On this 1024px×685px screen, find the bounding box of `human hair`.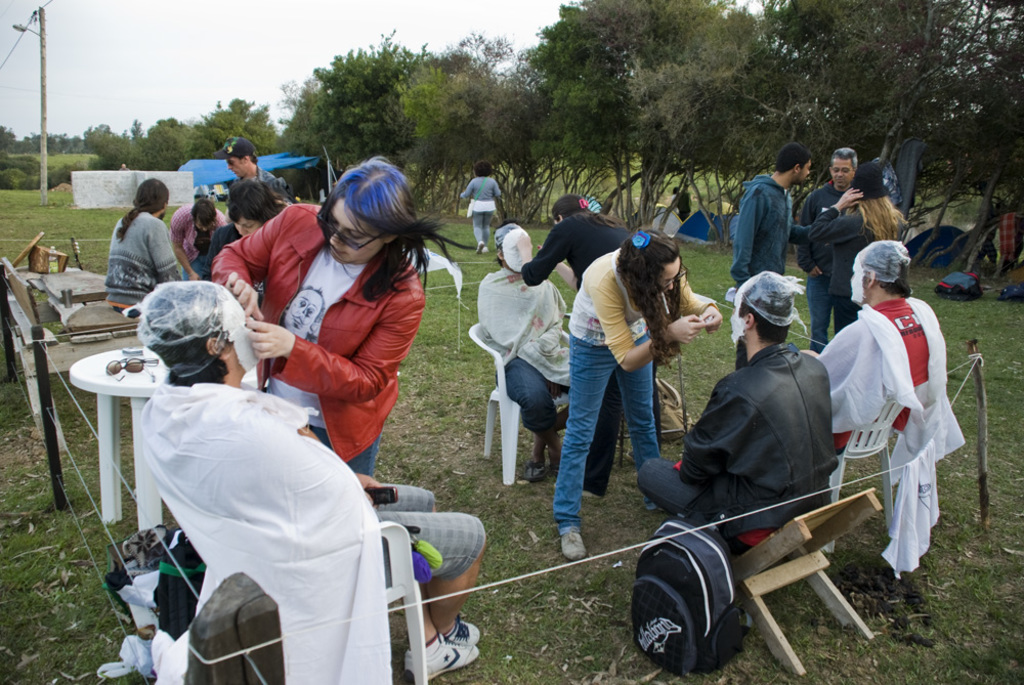
Bounding box: bbox=[835, 141, 857, 168].
